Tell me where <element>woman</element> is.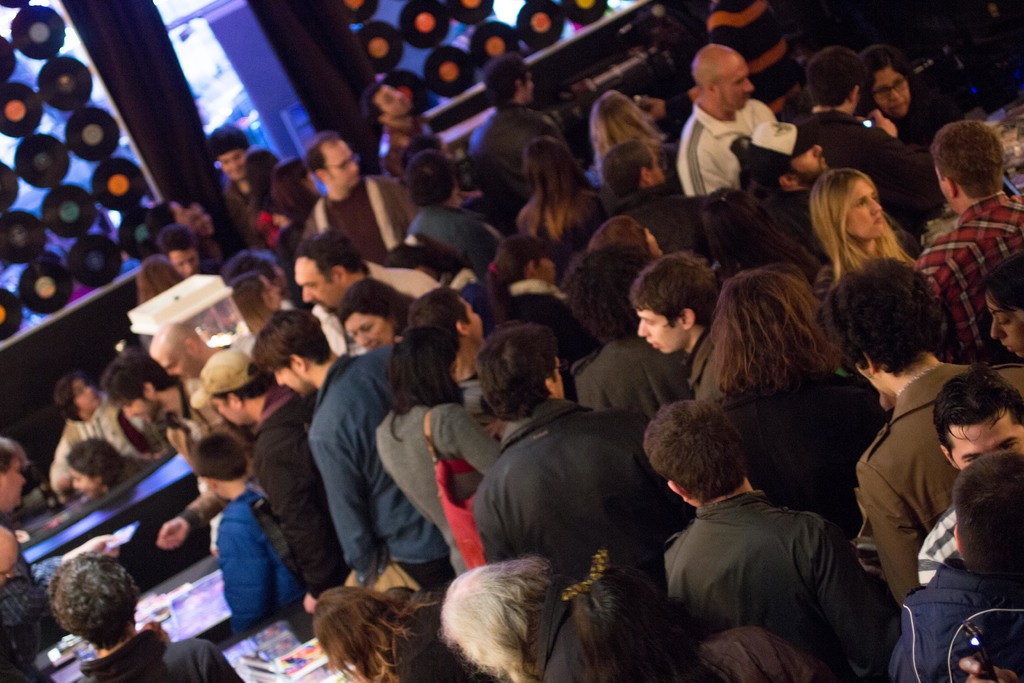
<element>woman</element> is at [left=484, top=234, right=597, bottom=404].
